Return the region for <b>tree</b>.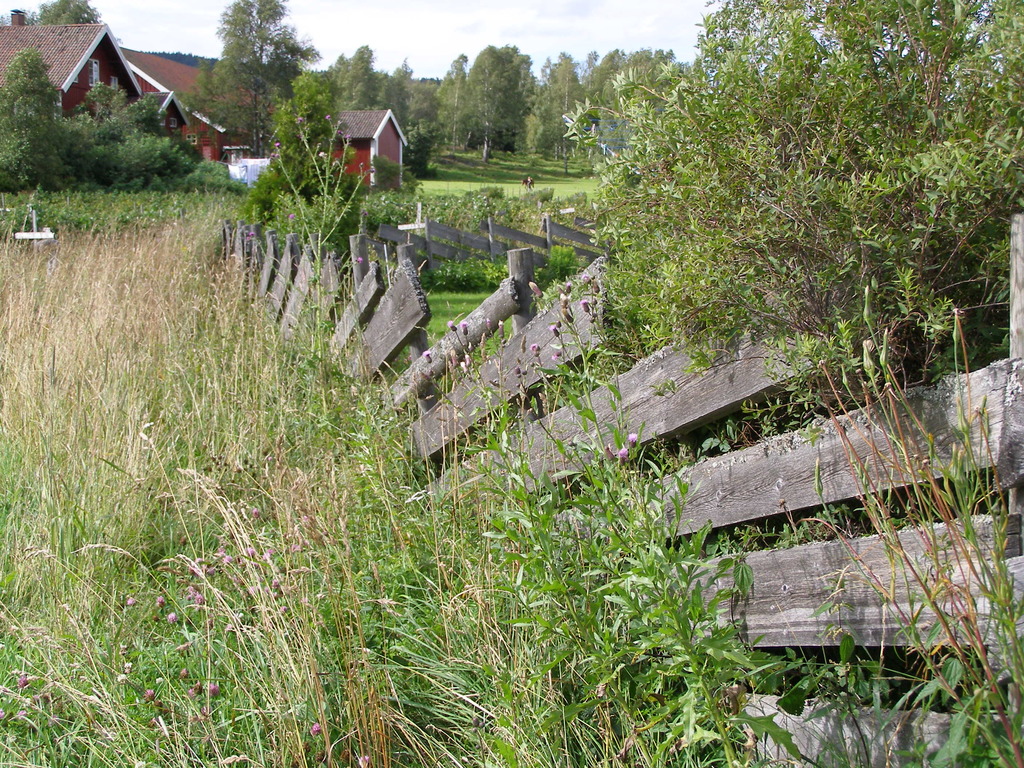
bbox=[184, 6, 320, 145].
